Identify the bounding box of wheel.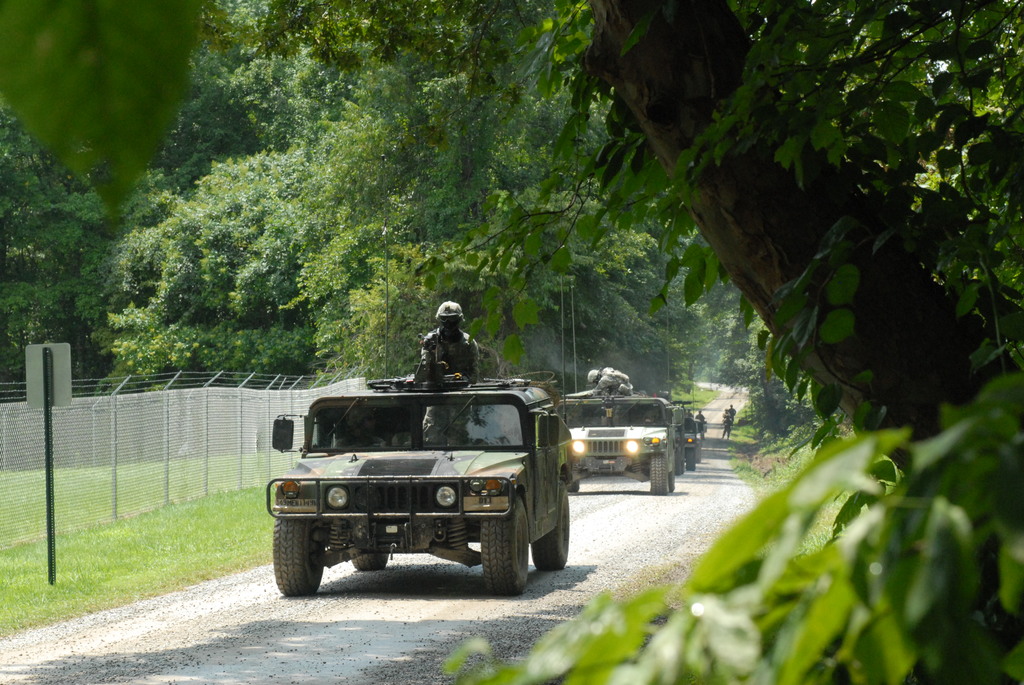
[left=686, top=449, right=696, bottom=474].
